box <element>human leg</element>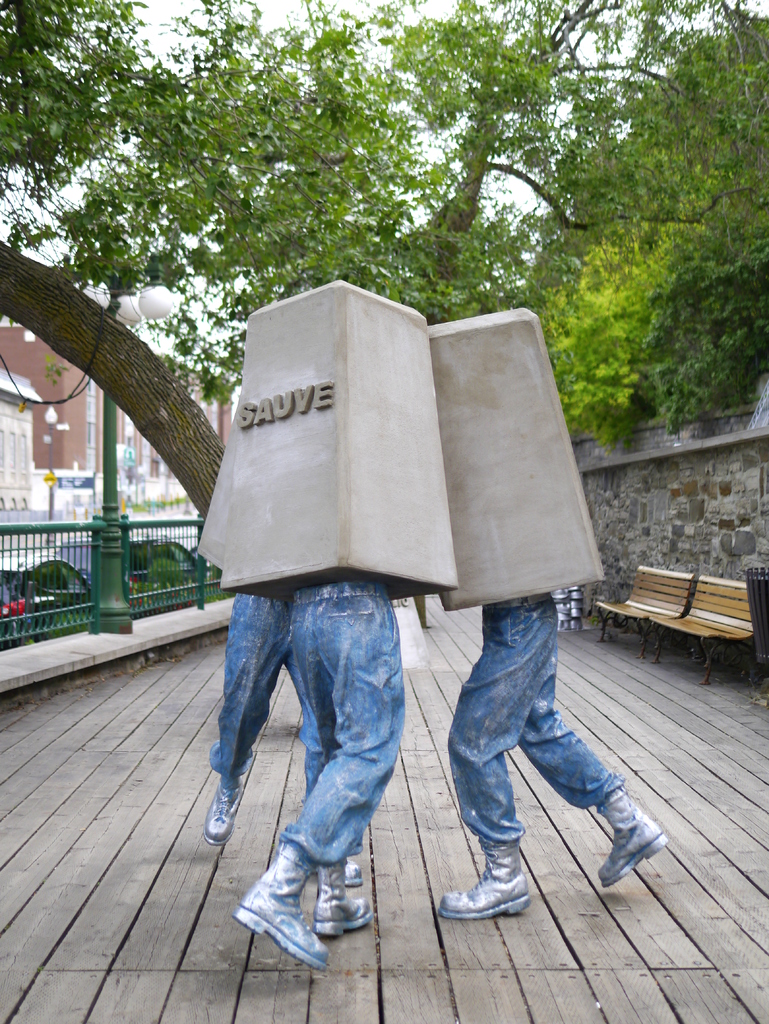
[207, 594, 288, 843]
